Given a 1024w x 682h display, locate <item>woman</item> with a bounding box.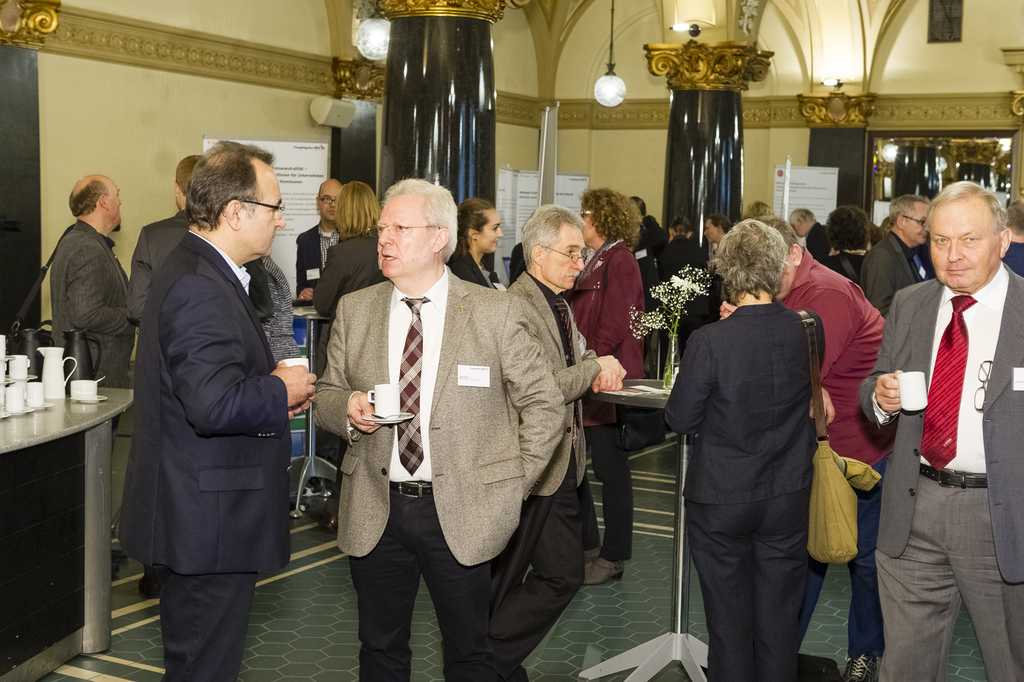
Located: (442, 196, 508, 293).
